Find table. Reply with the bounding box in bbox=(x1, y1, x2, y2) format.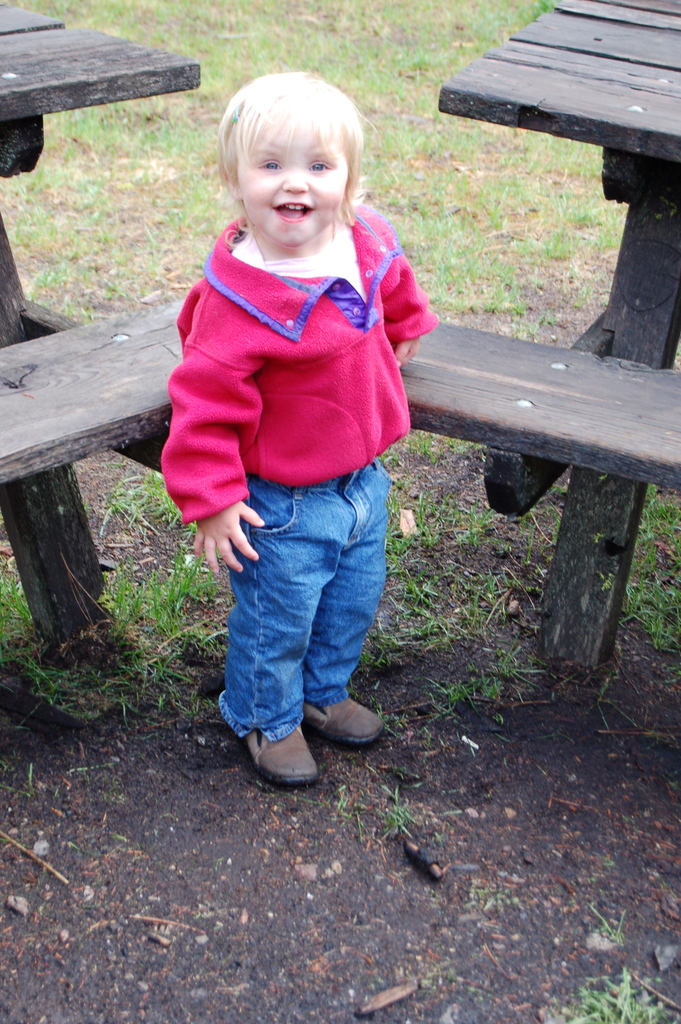
bbox=(441, 0, 680, 701).
